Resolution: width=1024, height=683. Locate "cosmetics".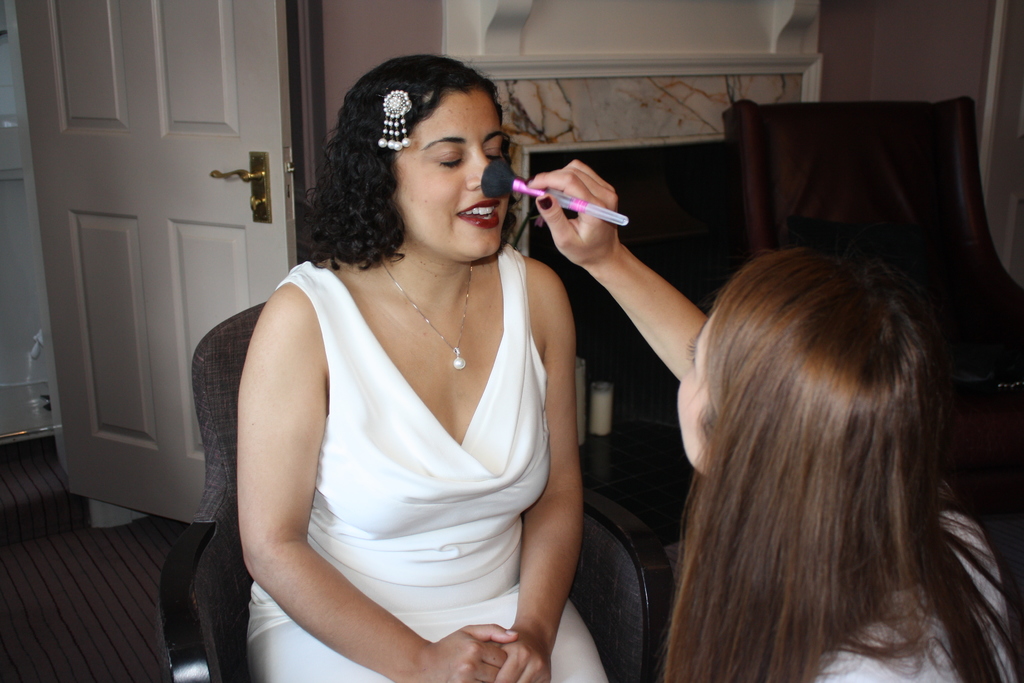
451, 195, 504, 233.
